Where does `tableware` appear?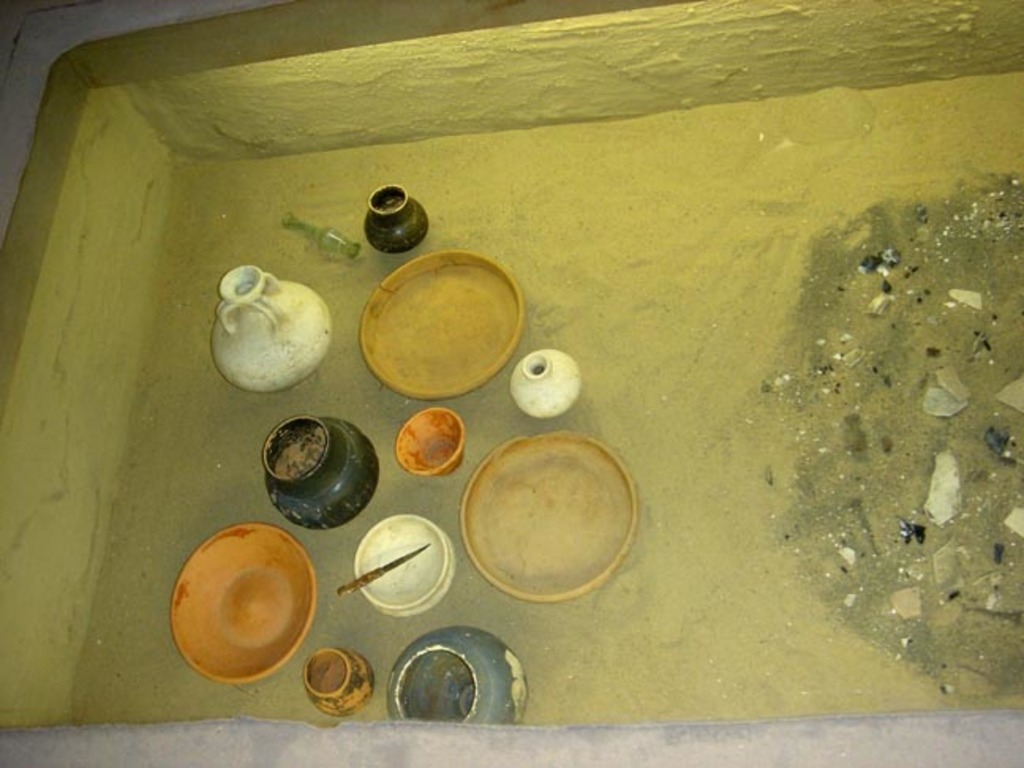
Appears at locate(393, 408, 471, 477).
